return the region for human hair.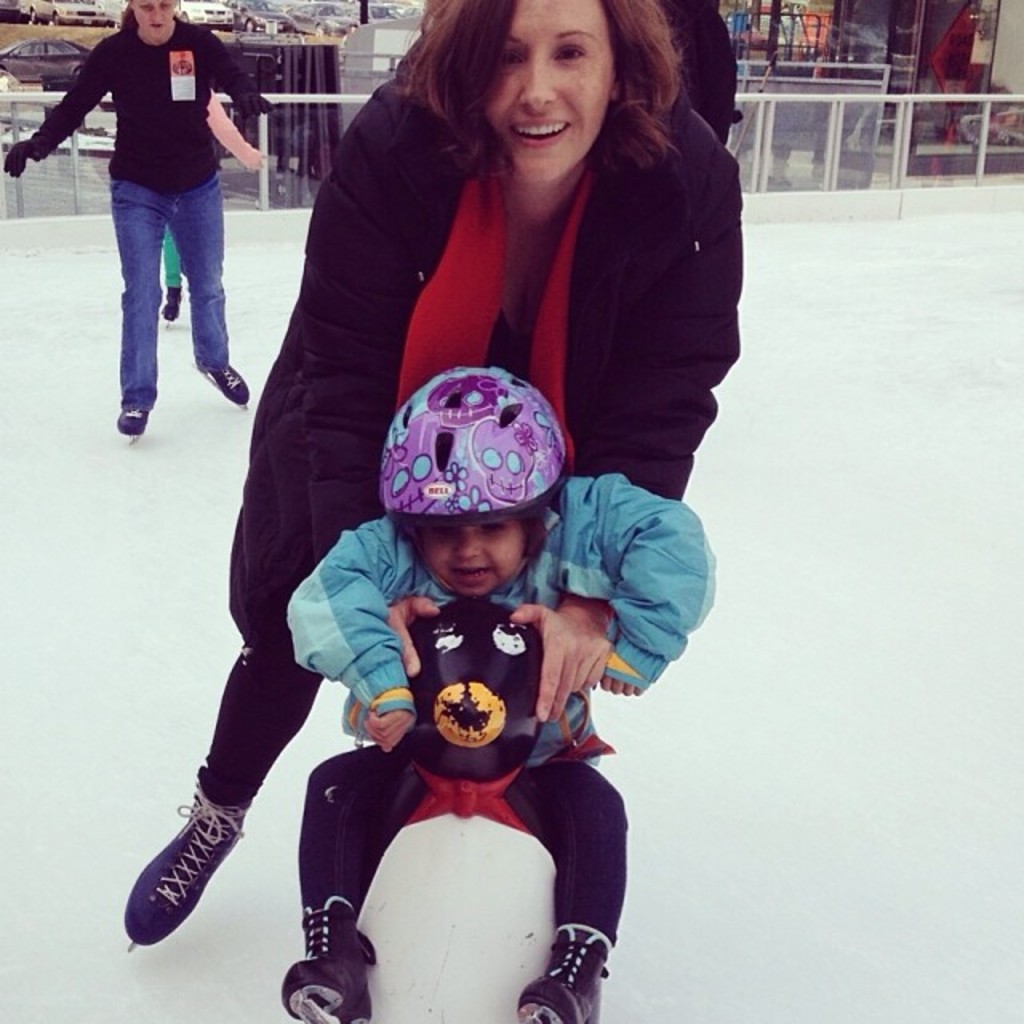
386, 2, 696, 208.
